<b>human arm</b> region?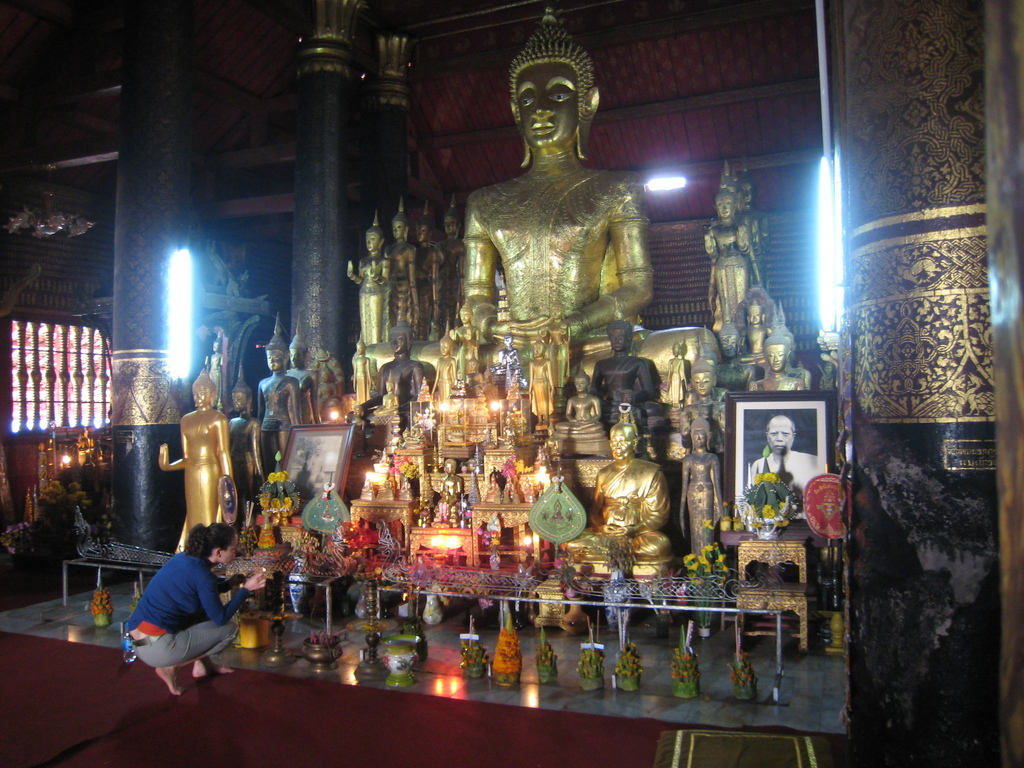
411 246 423 325
